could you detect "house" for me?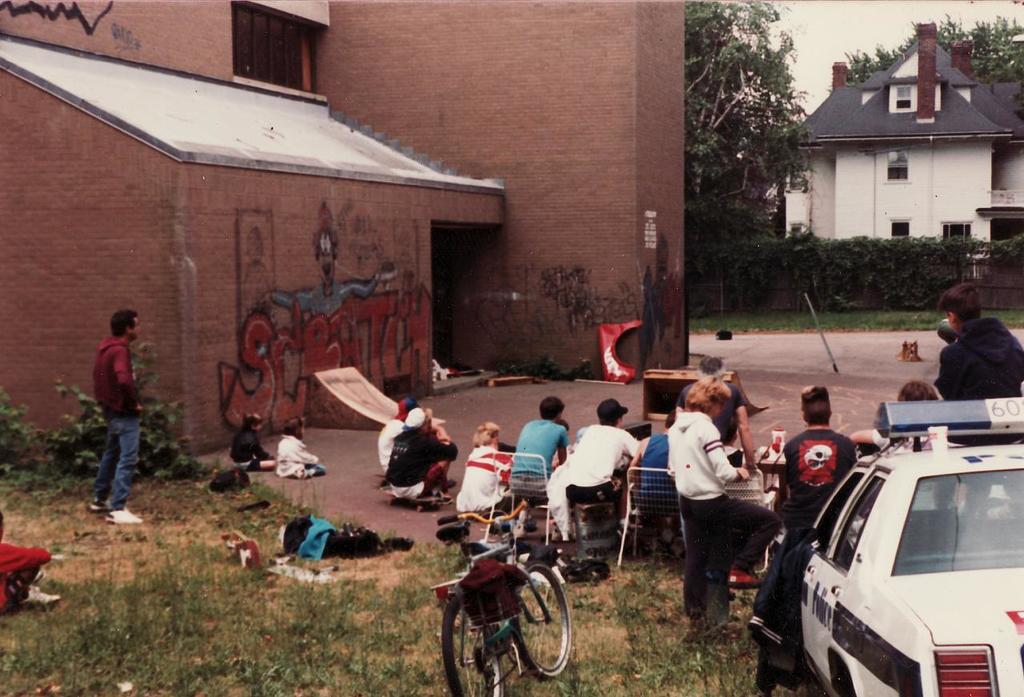
Detection result: <region>796, 26, 1015, 286</region>.
